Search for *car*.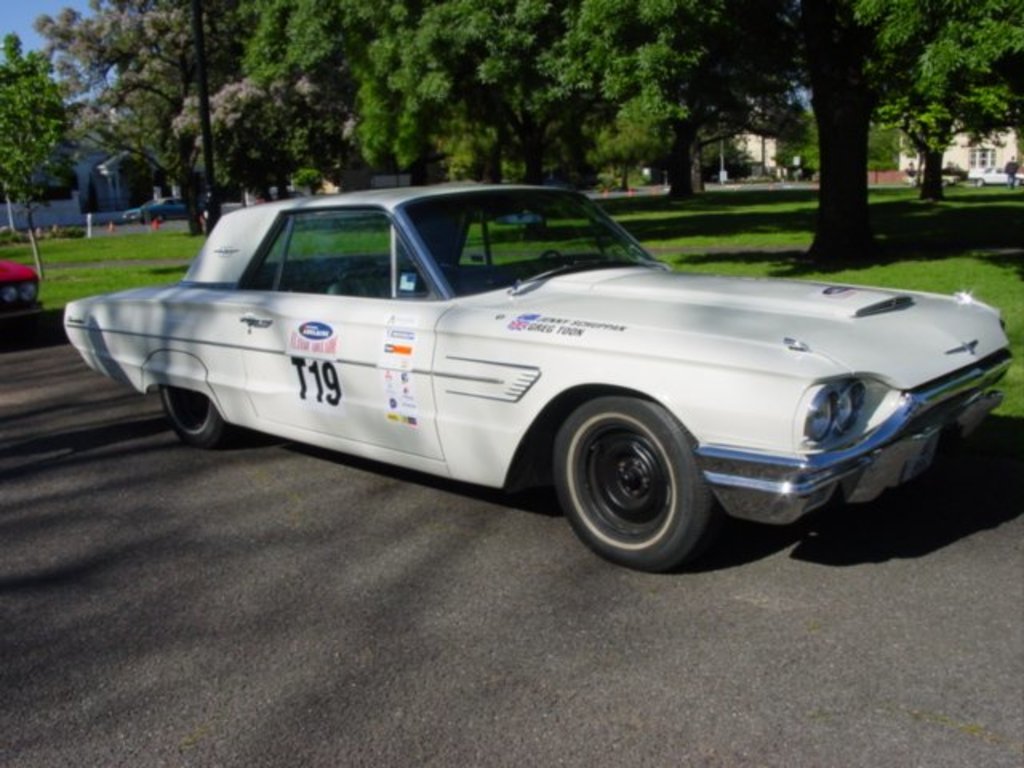
Found at <box>126,197,192,222</box>.
